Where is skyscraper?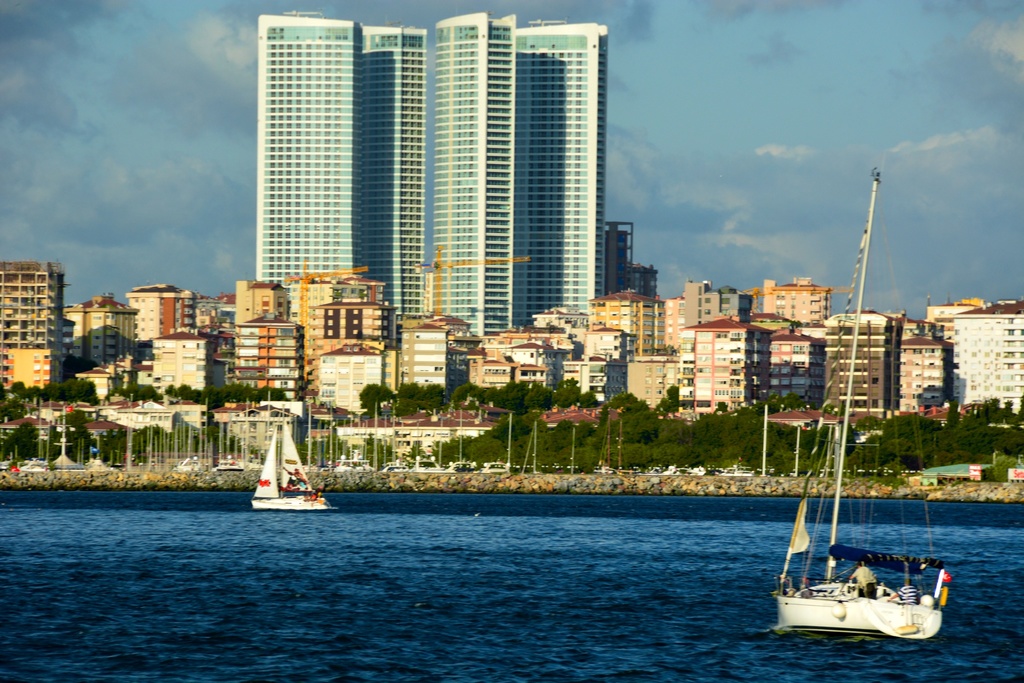
<region>584, 286, 666, 364</region>.
